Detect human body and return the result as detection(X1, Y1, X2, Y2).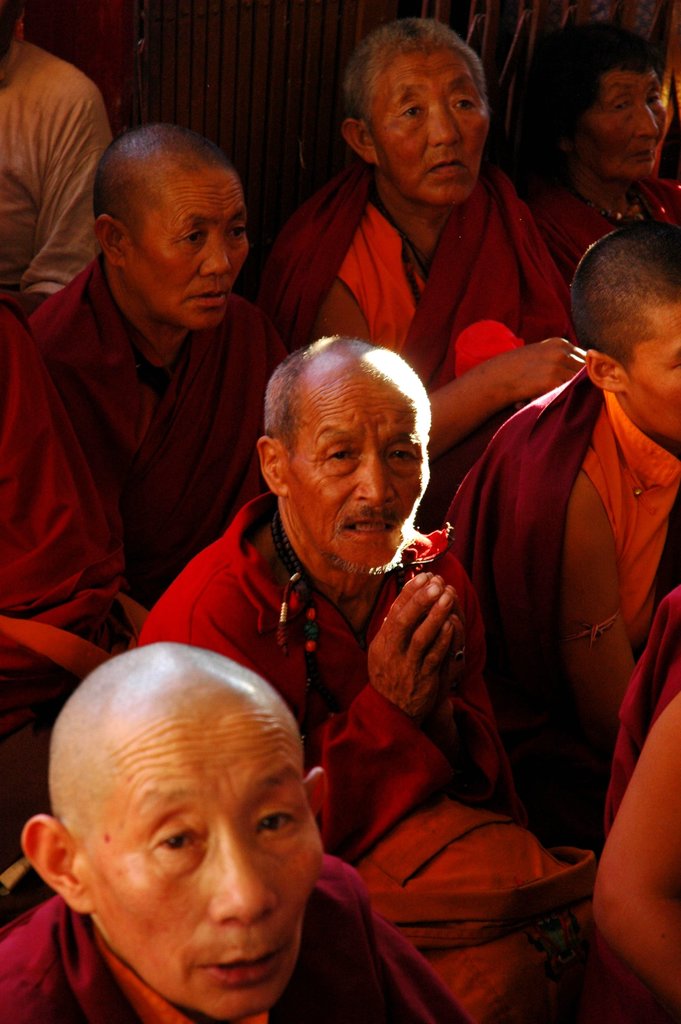
detection(0, 307, 131, 844).
